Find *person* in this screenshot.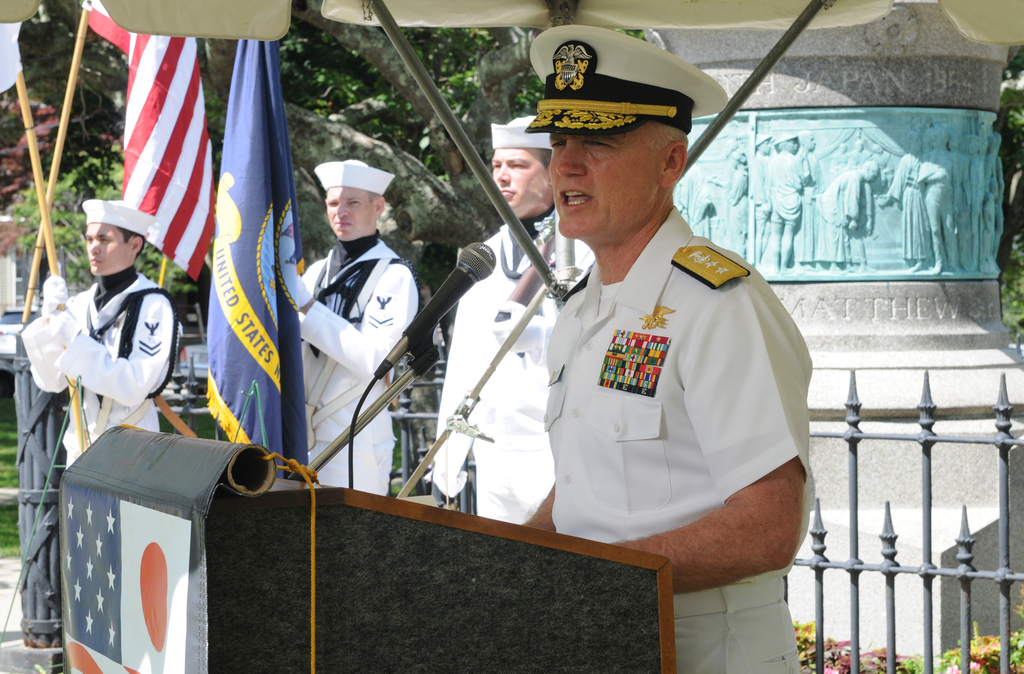
The bounding box for *person* is (421,115,600,521).
